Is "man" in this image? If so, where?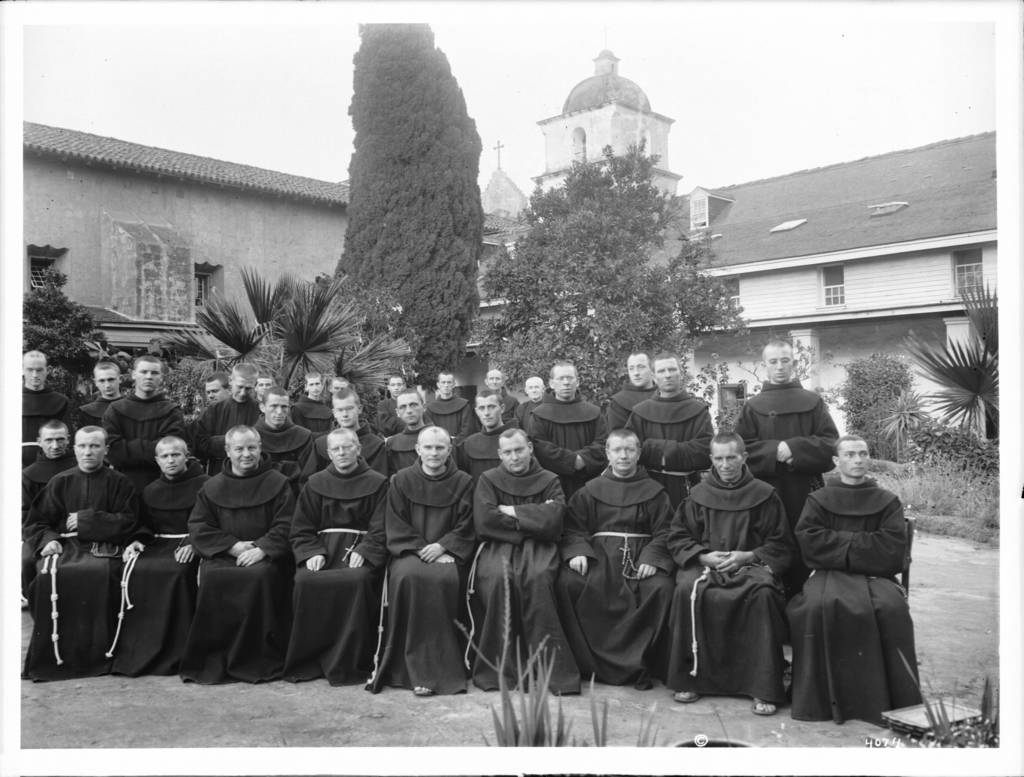
Yes, at <region>186, 426, 302, 687</region>.
